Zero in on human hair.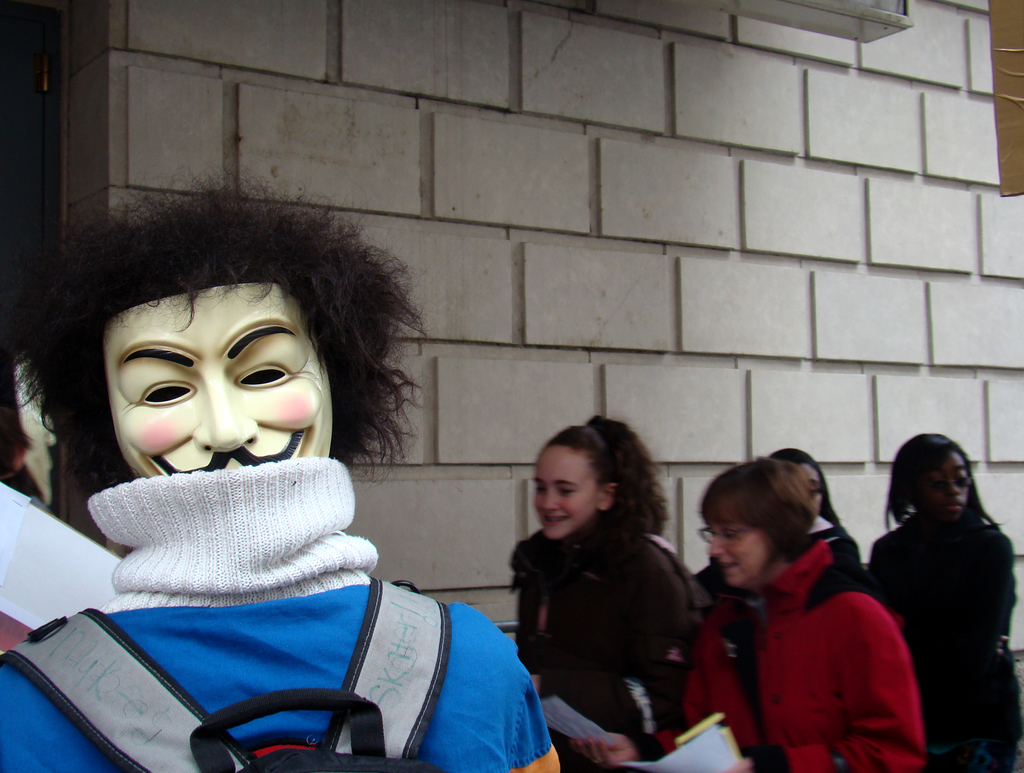
Zeroed in: 52, 232, 390, 515.
